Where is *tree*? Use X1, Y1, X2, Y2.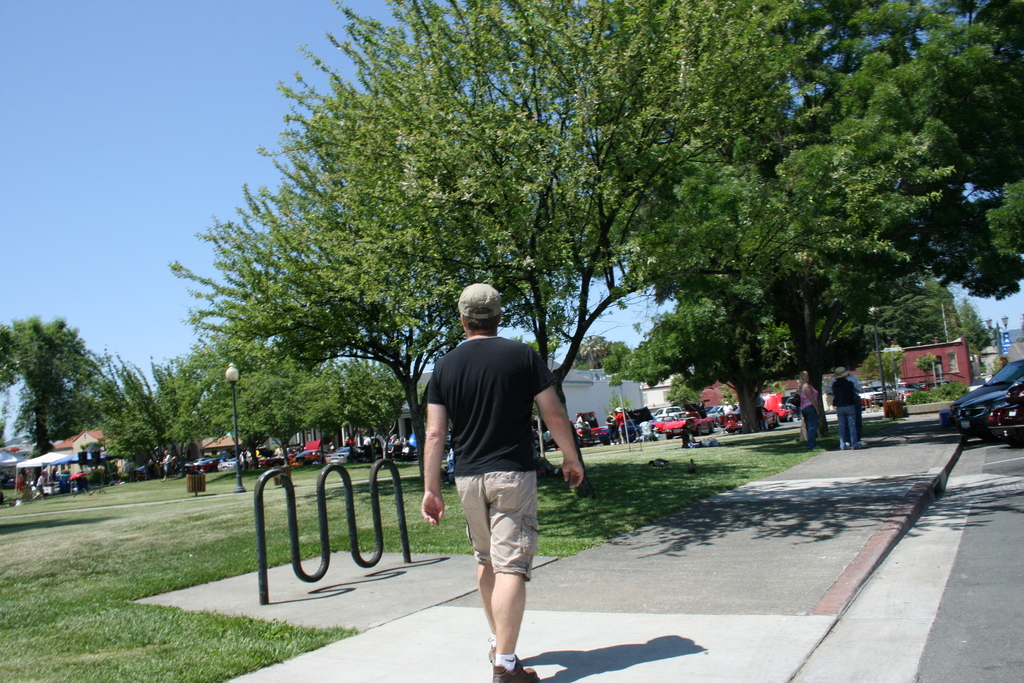
948, 293, 998, 361.
